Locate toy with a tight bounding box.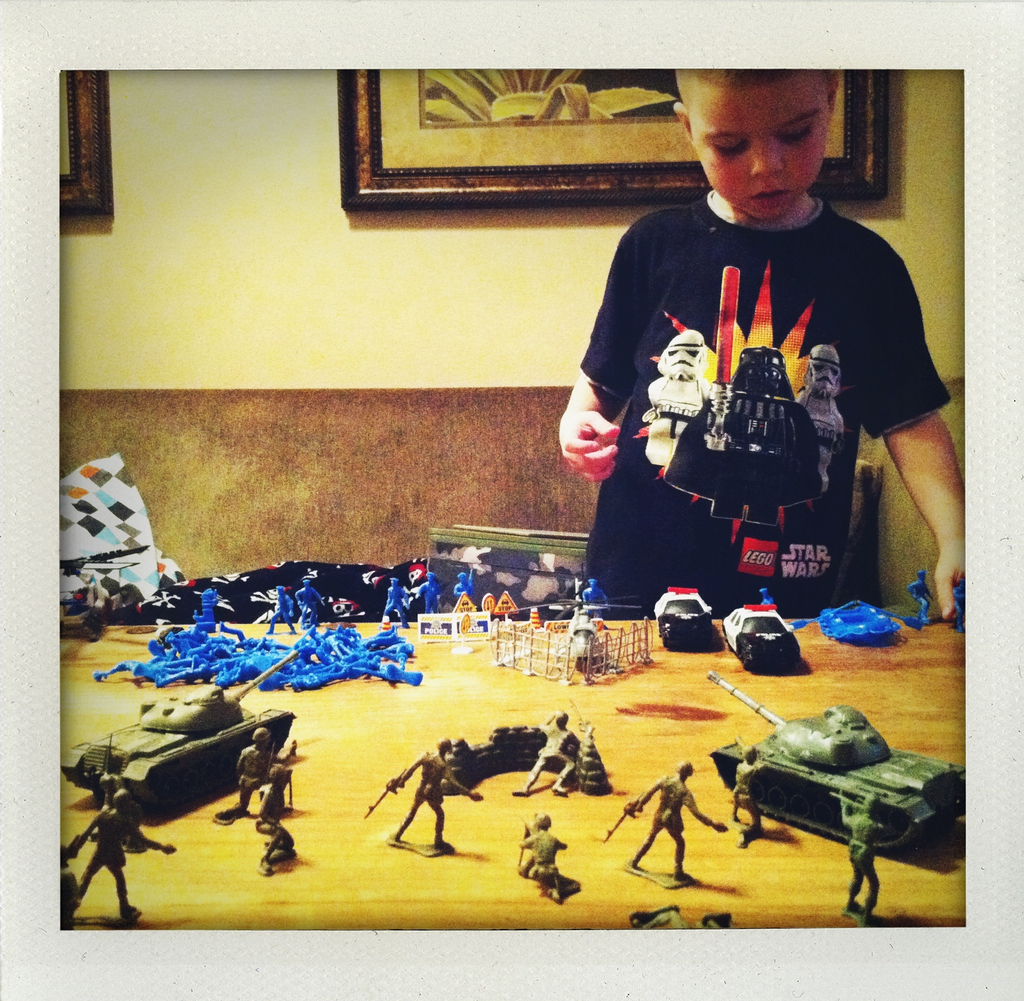
box(54, 774, 175, 932).
